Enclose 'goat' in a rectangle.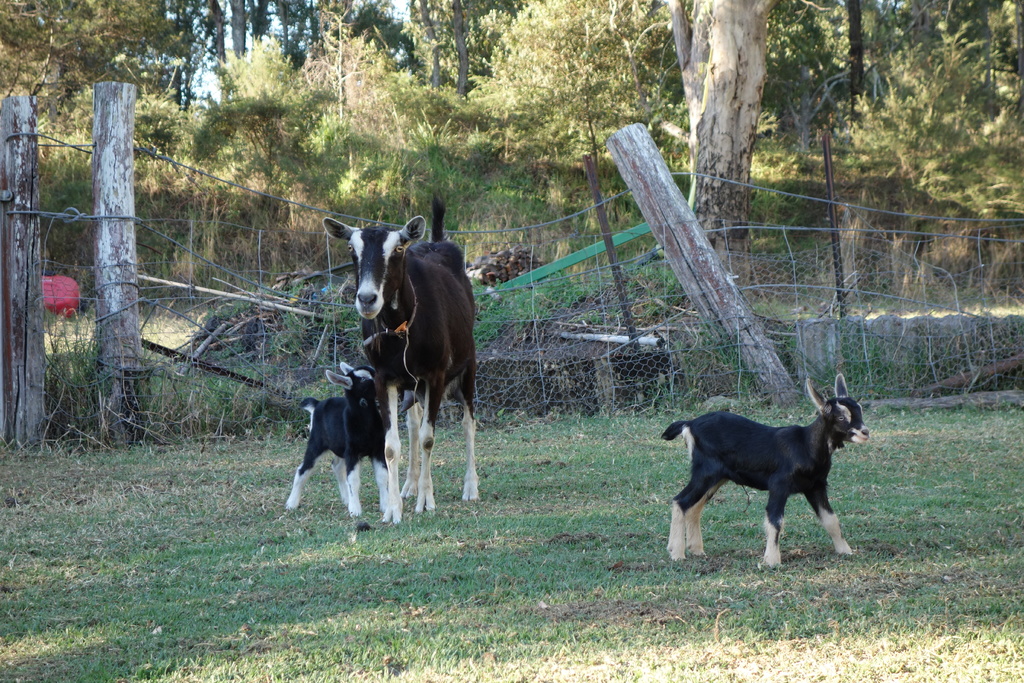
bbox(322, 214, 478, 516).
